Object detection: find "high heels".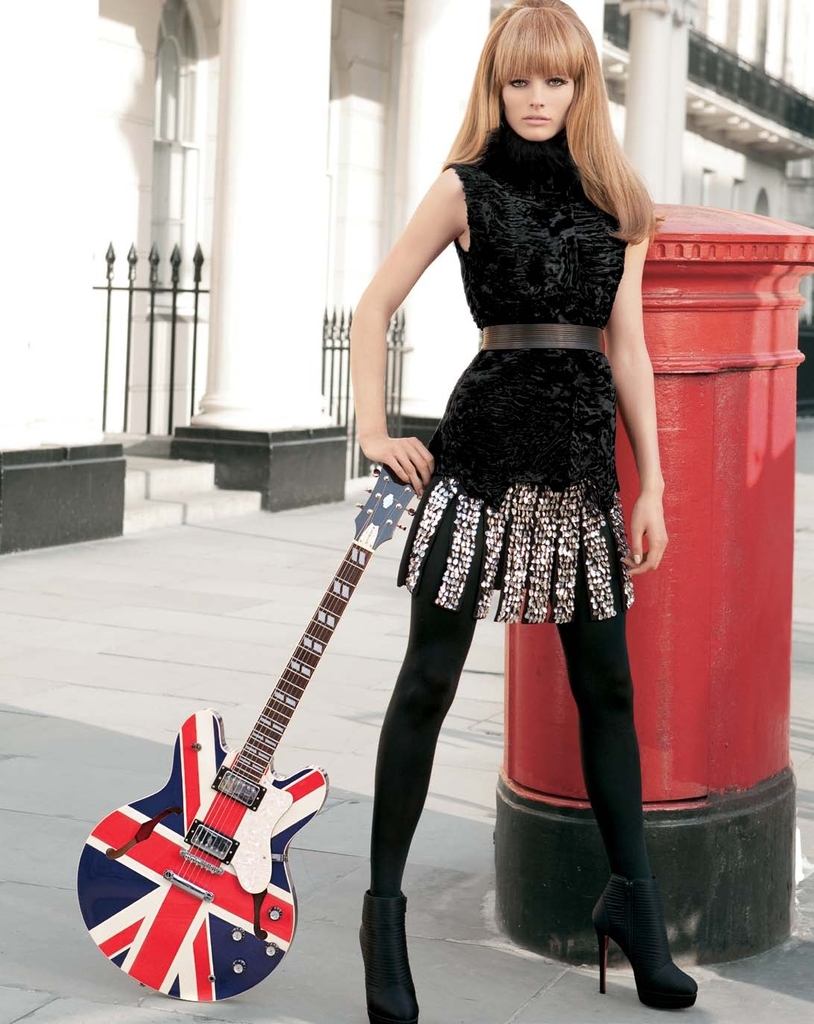
<bbox>356, 891, 420, 1023</bbox>.
